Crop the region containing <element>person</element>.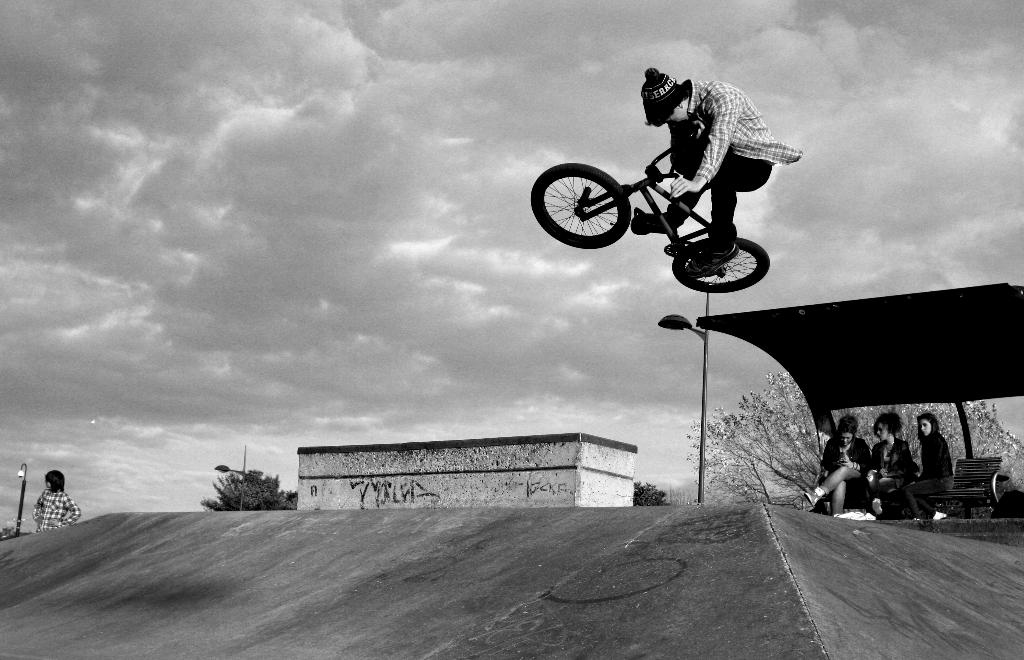
Crop region: rect(865, 412, 922, 521).
